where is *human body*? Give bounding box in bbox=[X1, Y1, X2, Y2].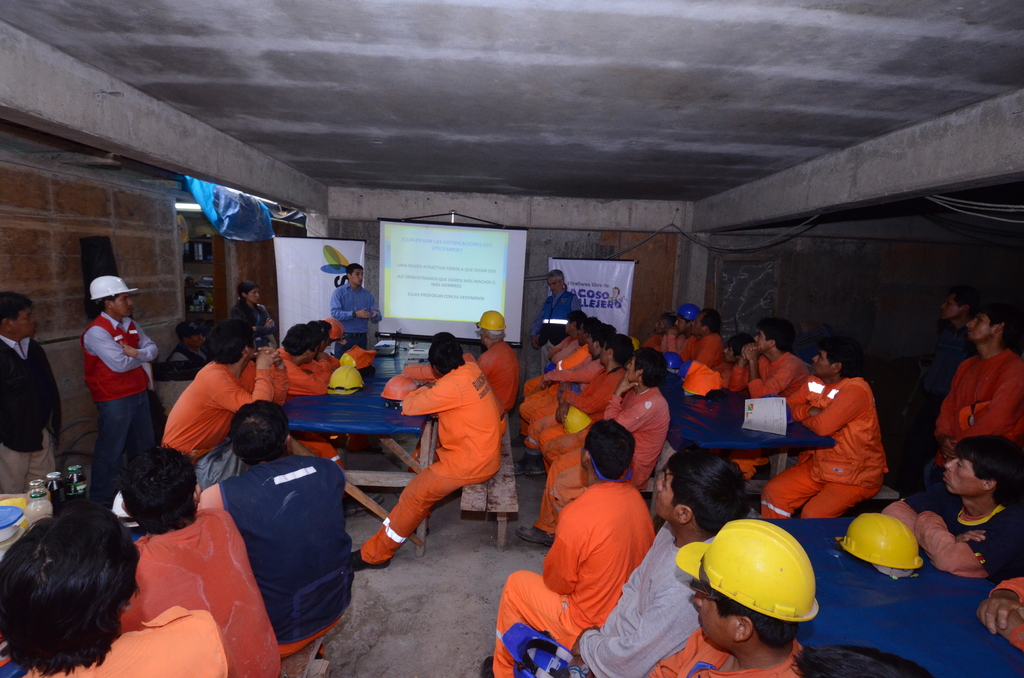
bbox=[930, 345, 1023, 469].
